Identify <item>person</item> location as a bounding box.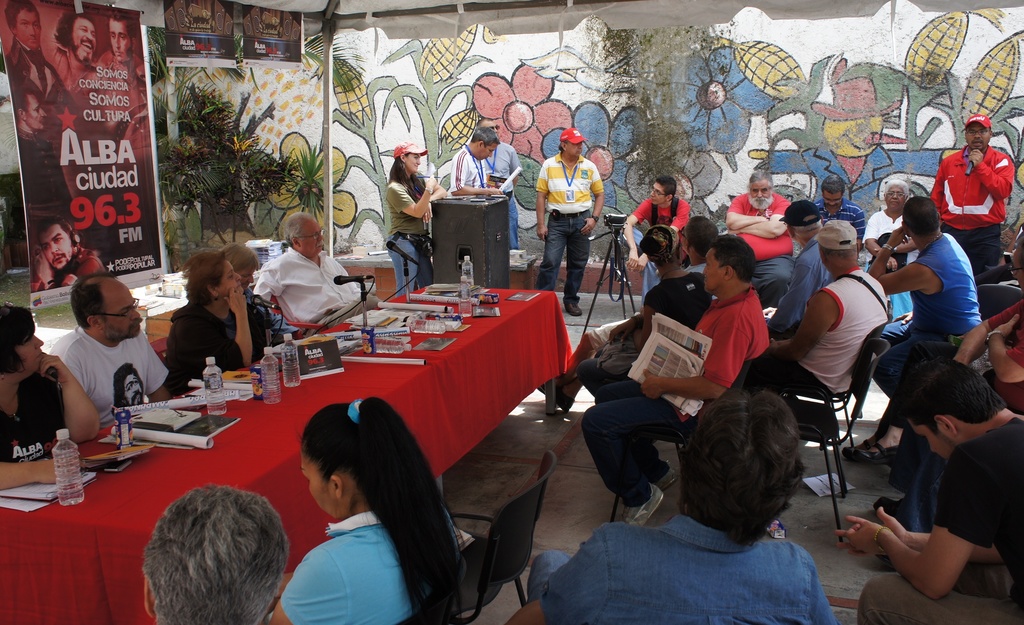
pyautogui.locateOnScreen(145, 485, 292, 624).
